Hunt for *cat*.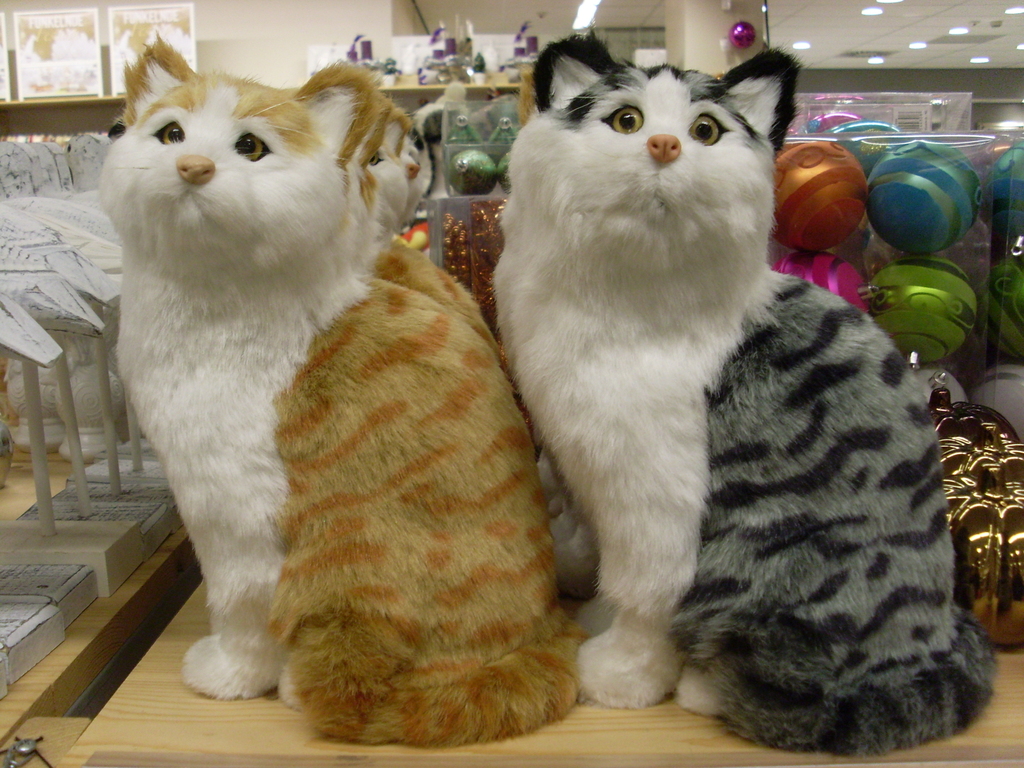
Hunted down at 111:35:587:751.
